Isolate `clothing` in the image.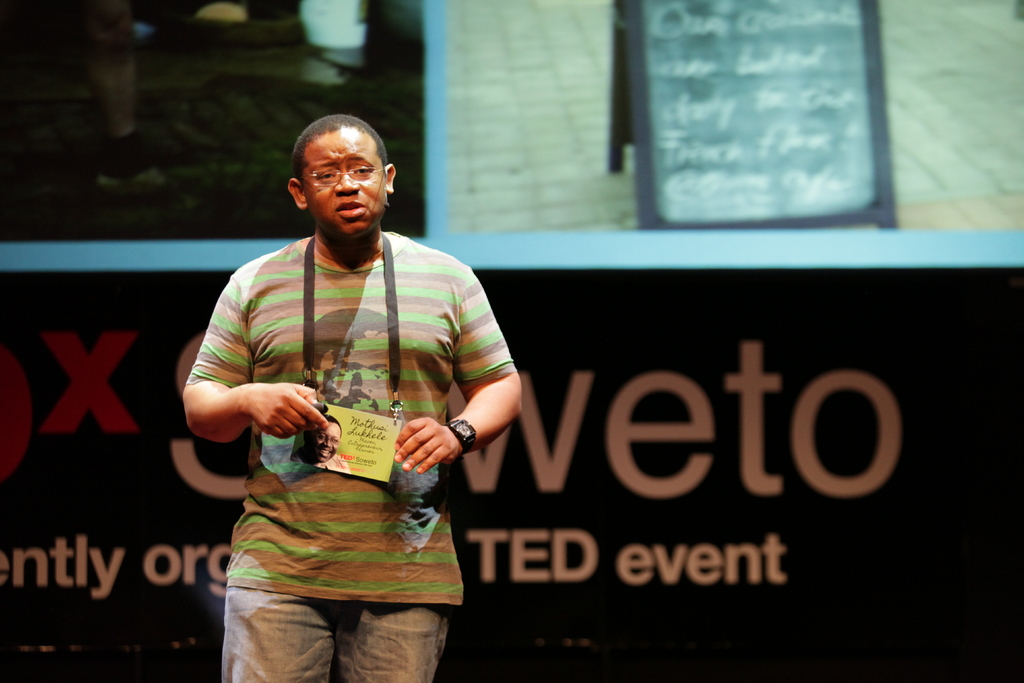
Isolated region: rect(320, 453, 356, 481).
